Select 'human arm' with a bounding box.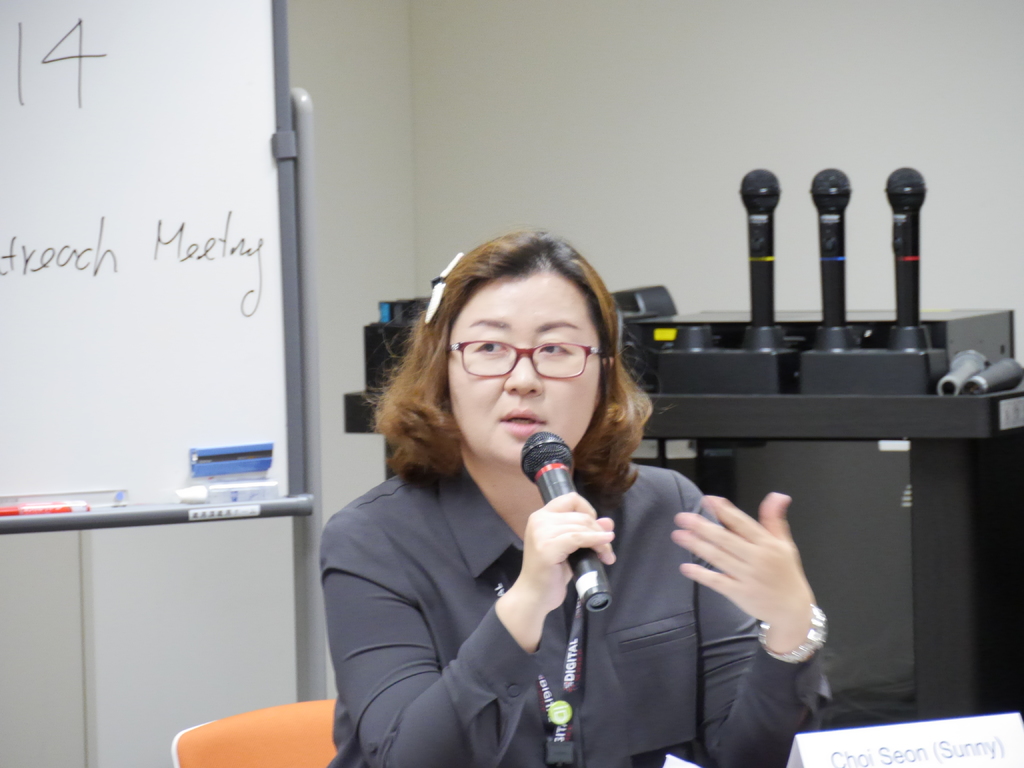
bbox=(317, 519, 611, 763).
